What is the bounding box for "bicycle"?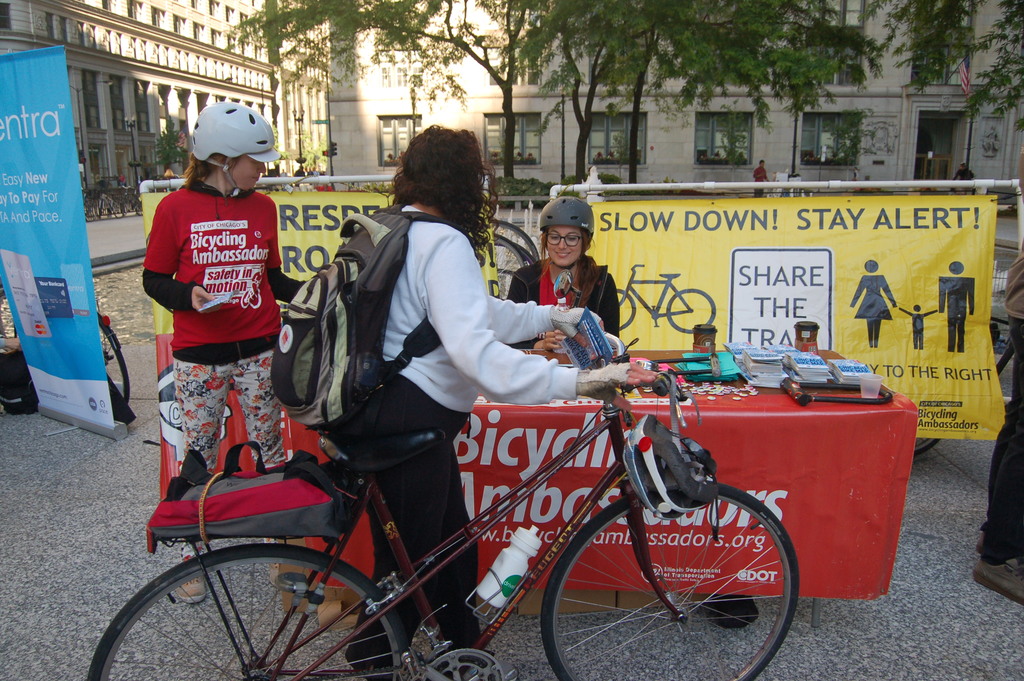
bbox=(90, 393, 775, 675).
